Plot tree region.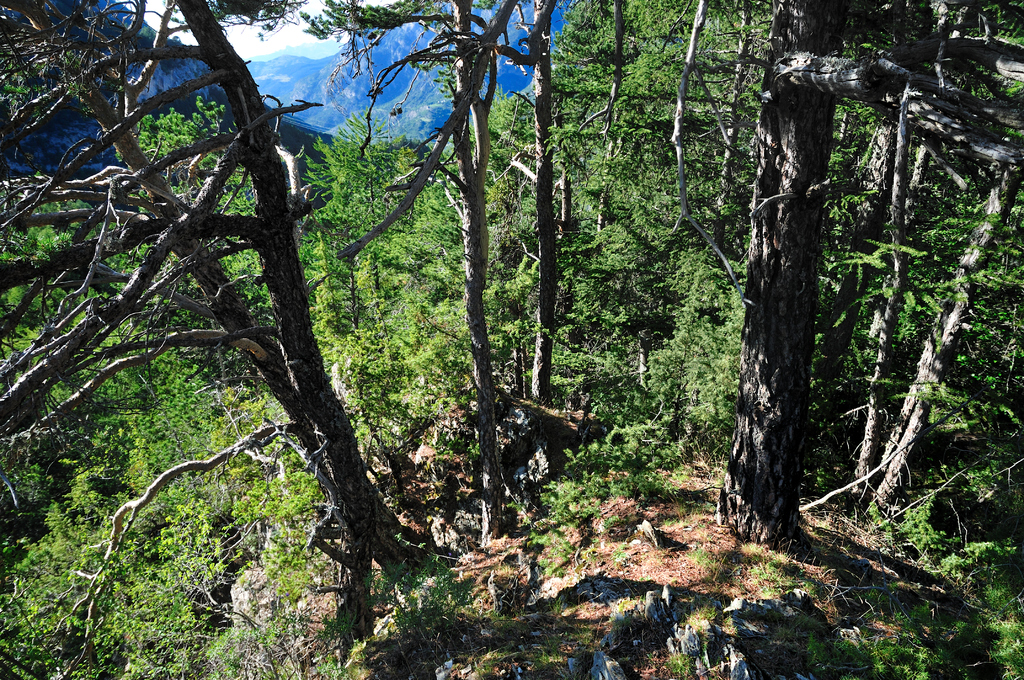
Plotted at [312,0,541,547].
